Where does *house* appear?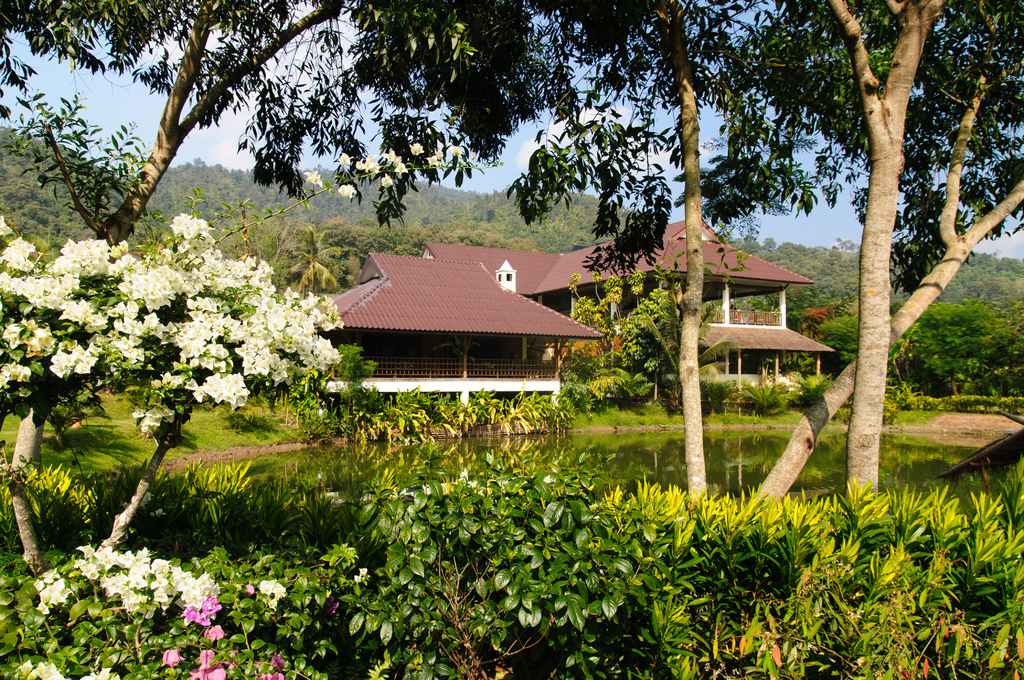
Appears at <box>307,251,602,436</box>.
